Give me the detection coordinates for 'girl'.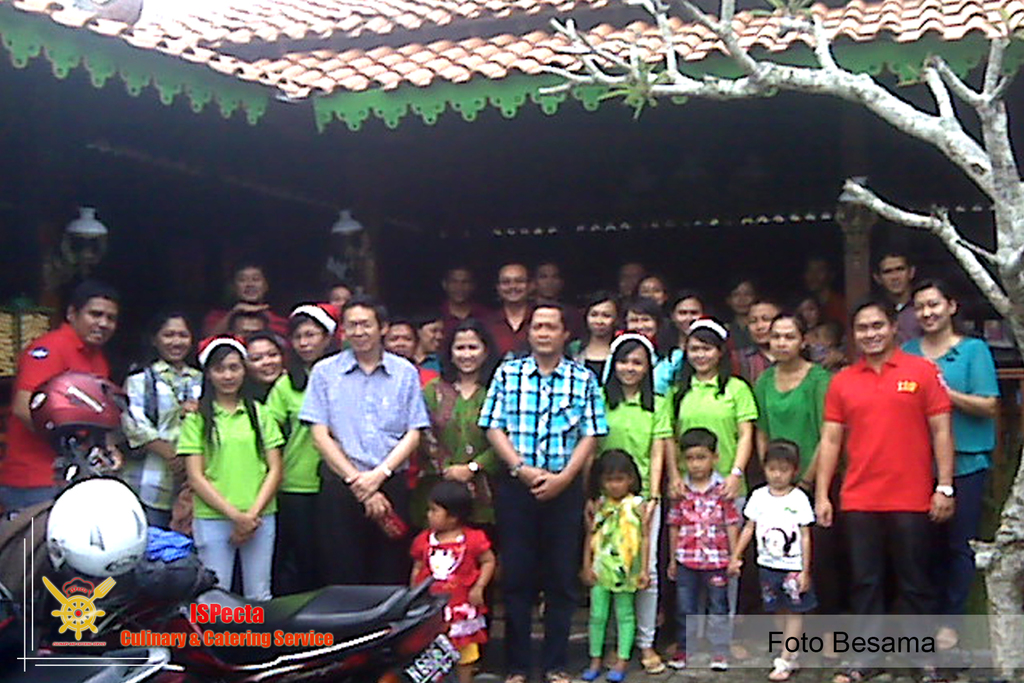
x1=601, y1=323, x2=675, y2=522.
